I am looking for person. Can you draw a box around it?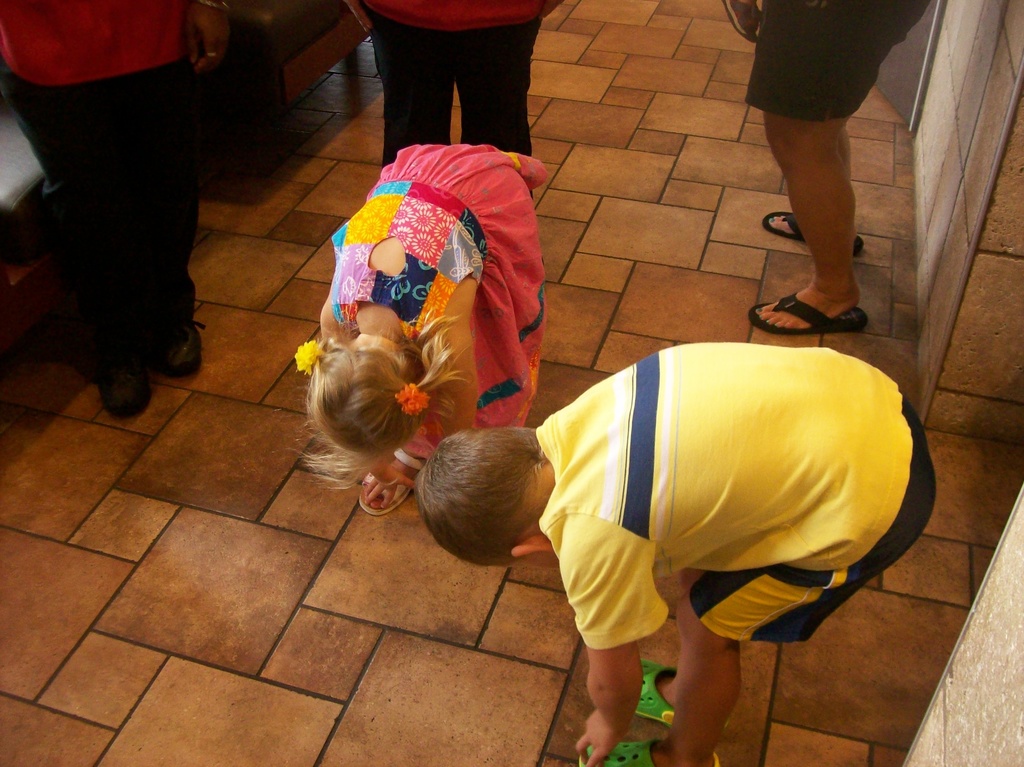
Sure, the bounding box is select_region(714, 0, 932, 344).
